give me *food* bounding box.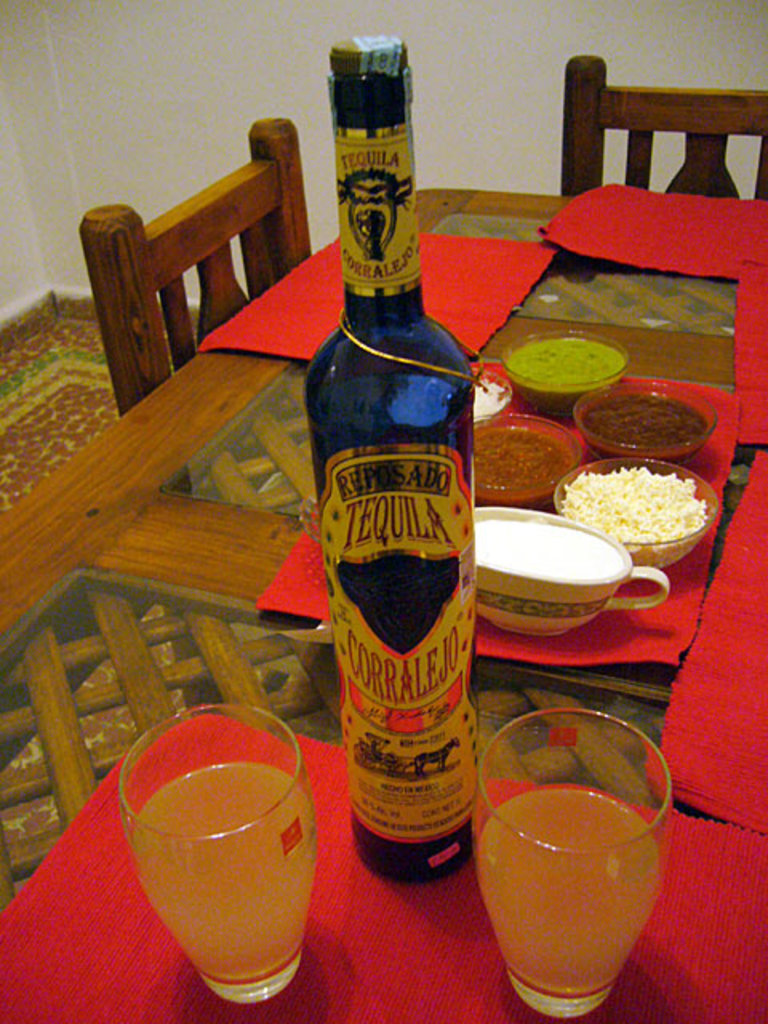
rect(478, 427, 571, 498).
